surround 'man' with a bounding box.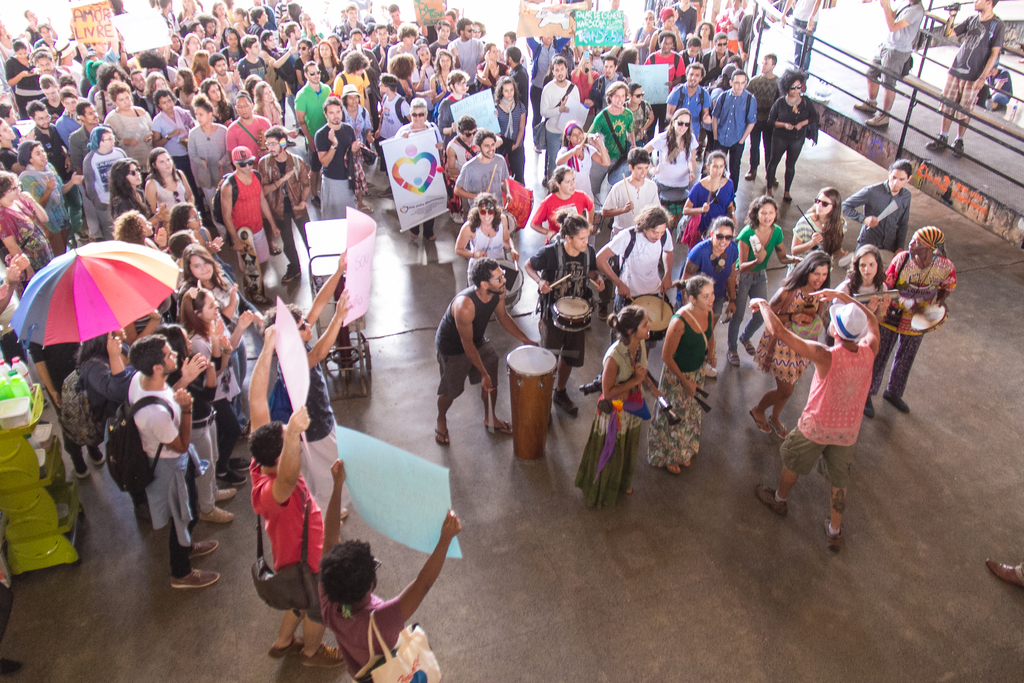
{"x1": 852, "y1": 0, "x2": 925, "y2": 129}.
